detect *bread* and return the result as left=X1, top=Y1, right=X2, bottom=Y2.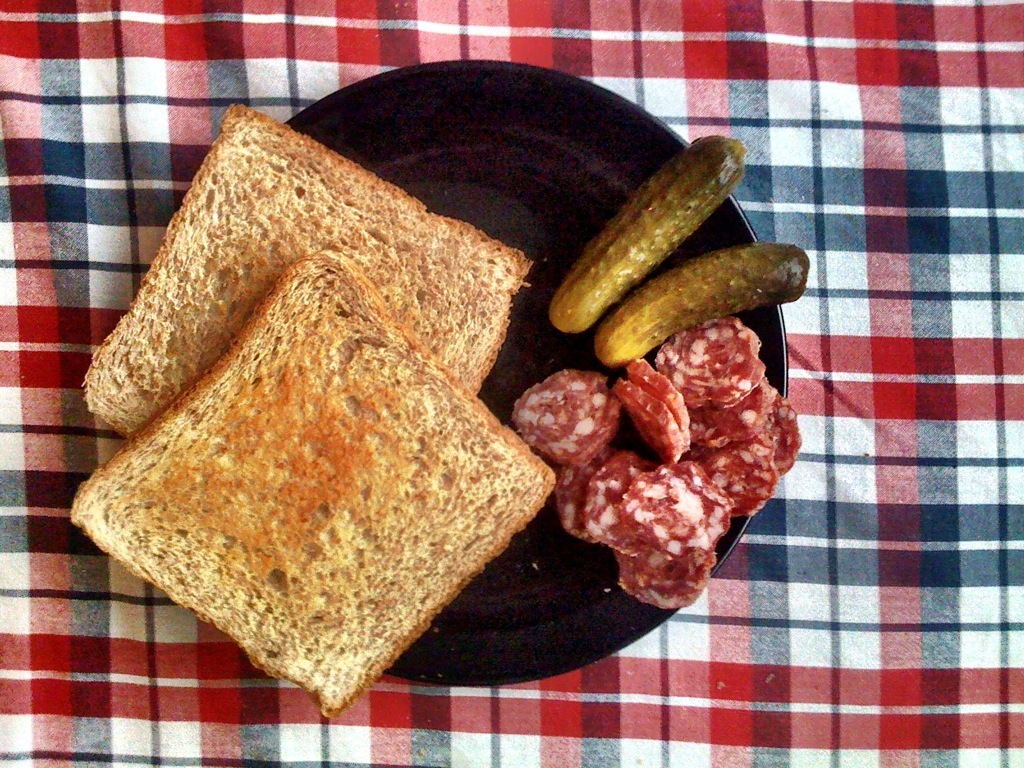
left=71, top=255, right=575, bottom=689.
